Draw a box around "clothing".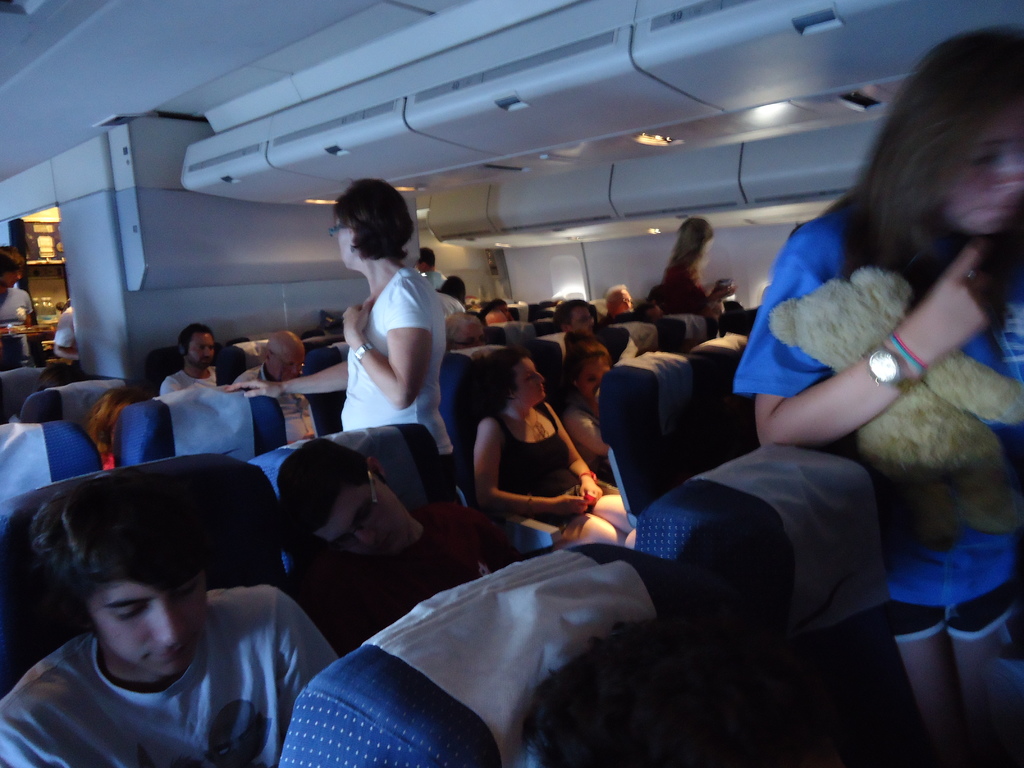
crop(51, 300, 72, 353).
